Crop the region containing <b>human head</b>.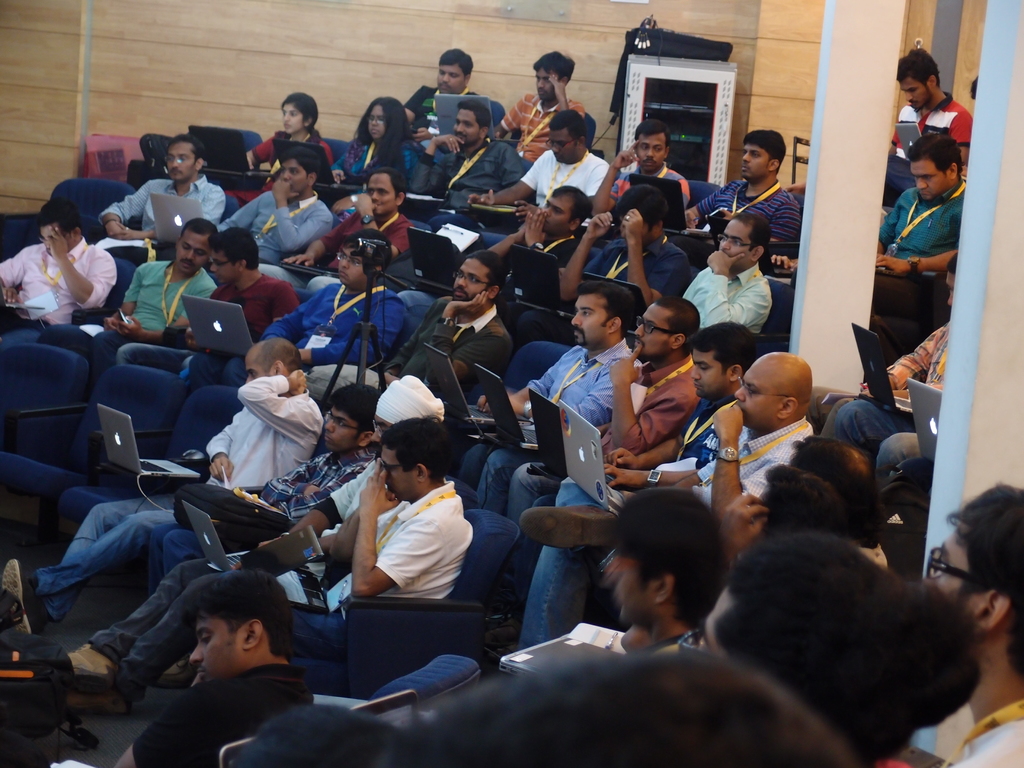
Crop region: crop(207, 227, 260, 284).
